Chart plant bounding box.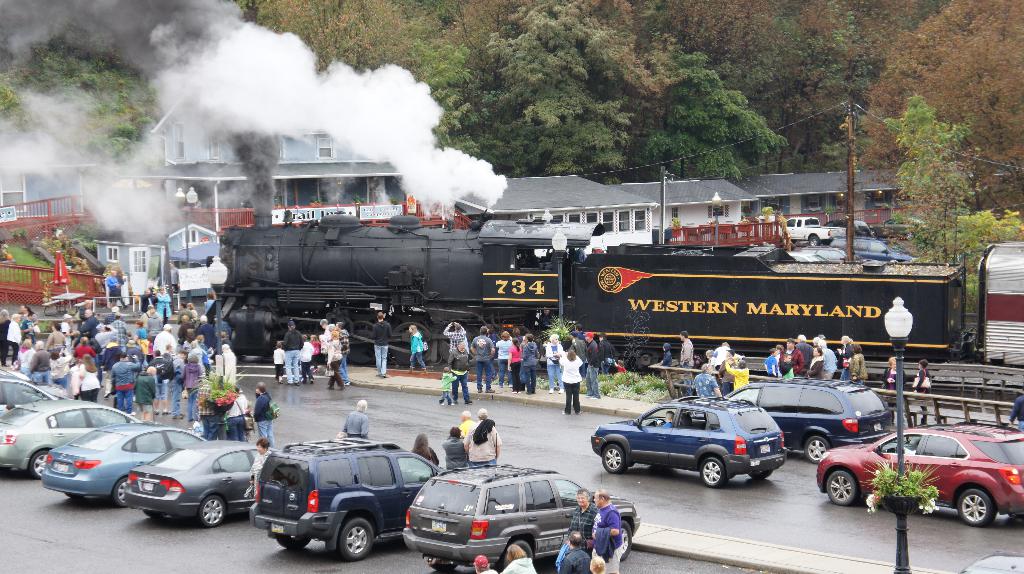
Charted: region(591, 363, 671, 404).
